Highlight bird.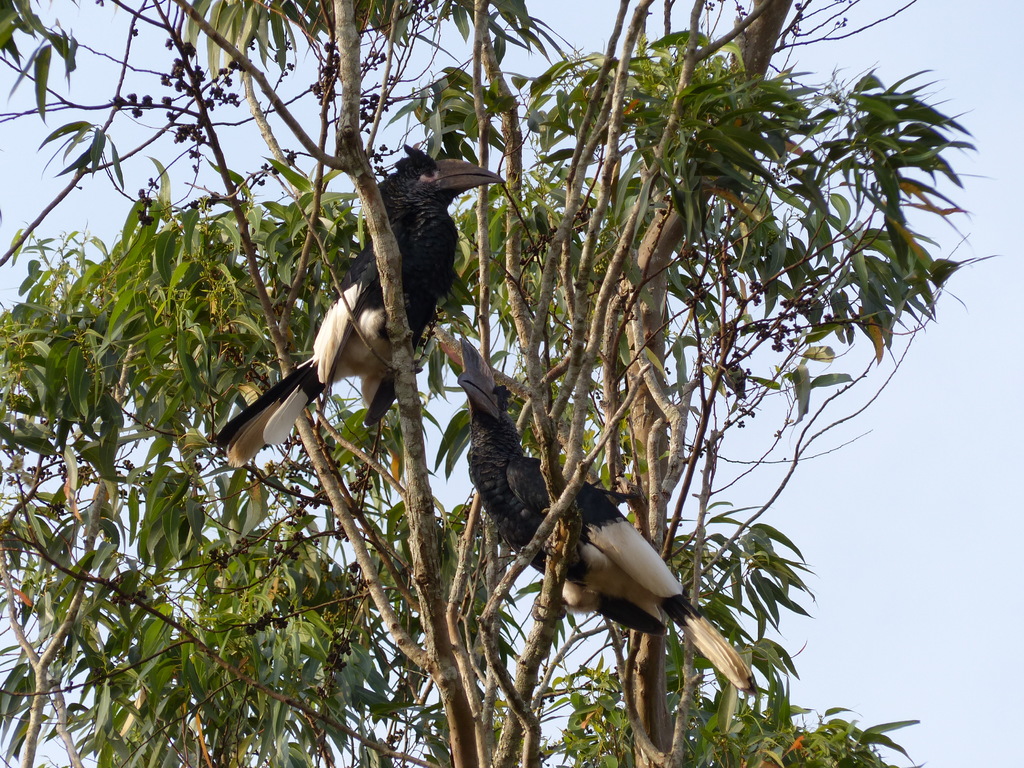
Highlighted region: [223,169,478,484].
